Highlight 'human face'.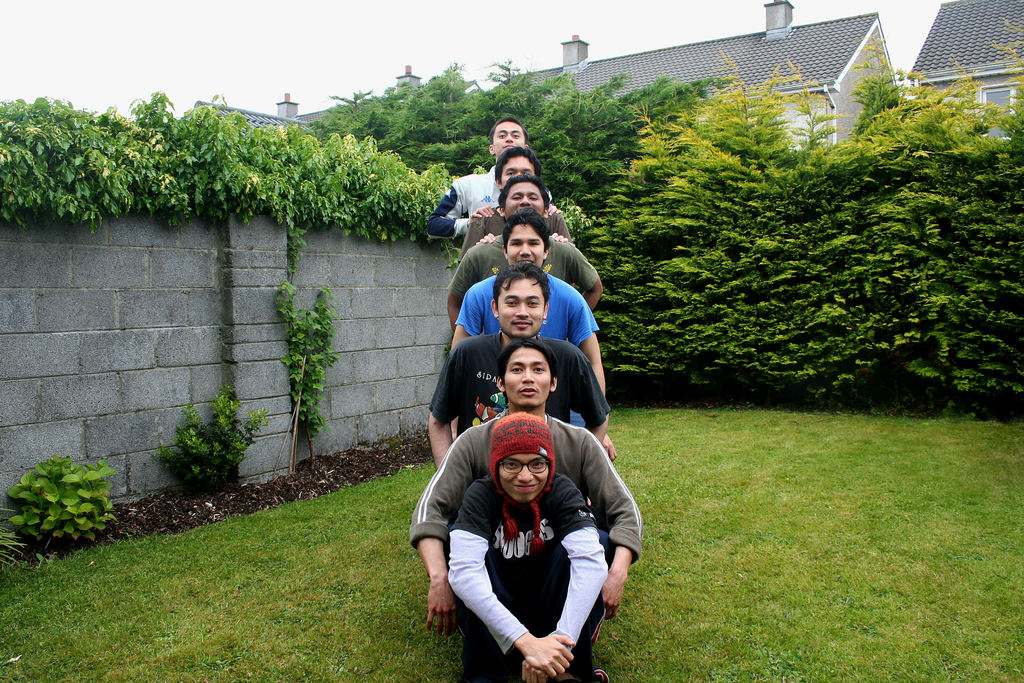
Highlighted region: 509/226/545/267.
